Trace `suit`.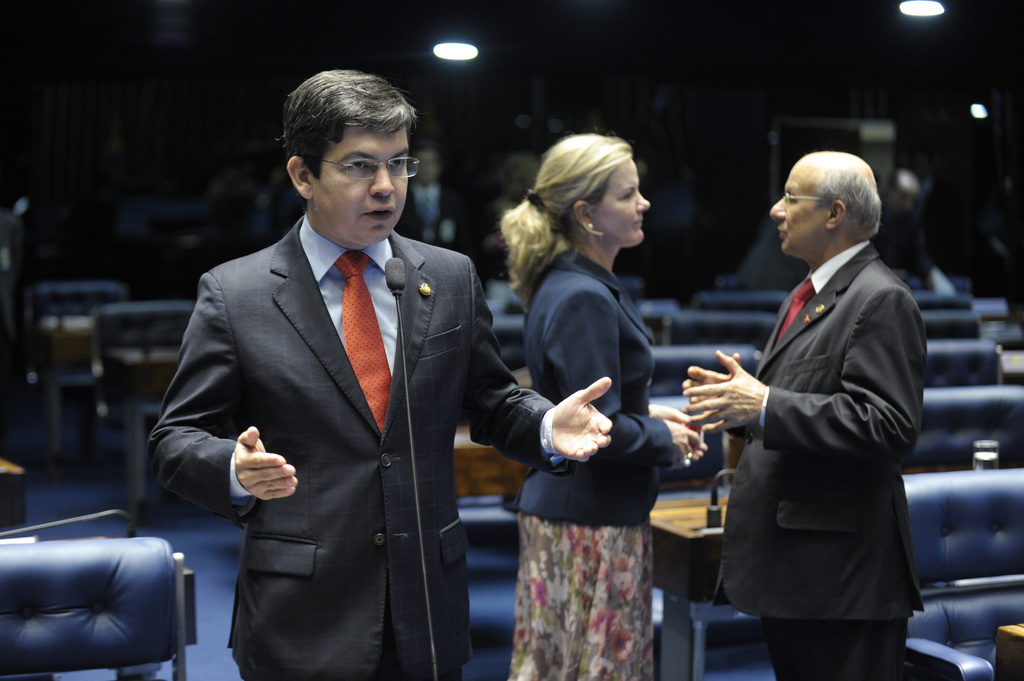
Traced to 717,244,931,680.
